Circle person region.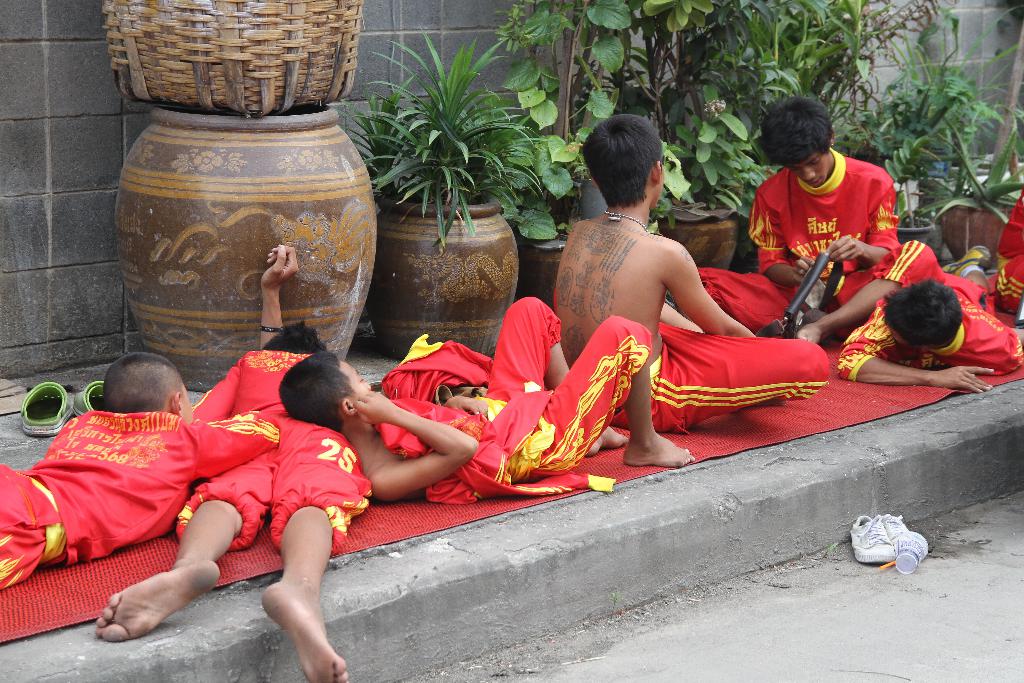
Region: (275,282,701,503).
